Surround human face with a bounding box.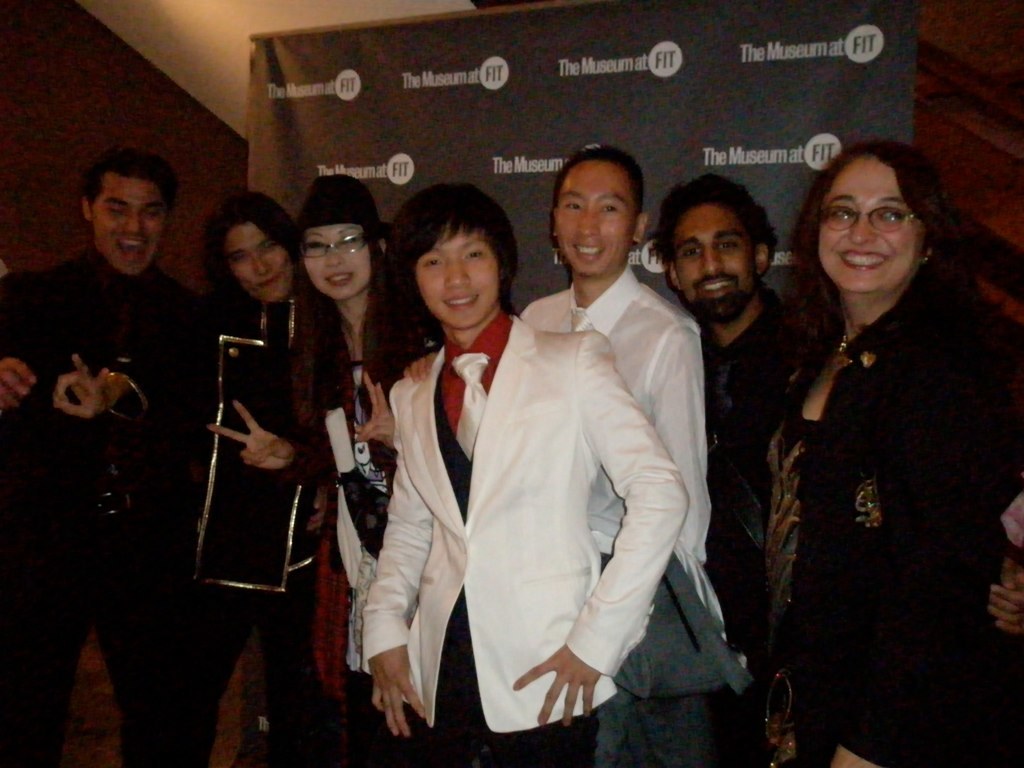
box=[301, 222, 371, 300].
